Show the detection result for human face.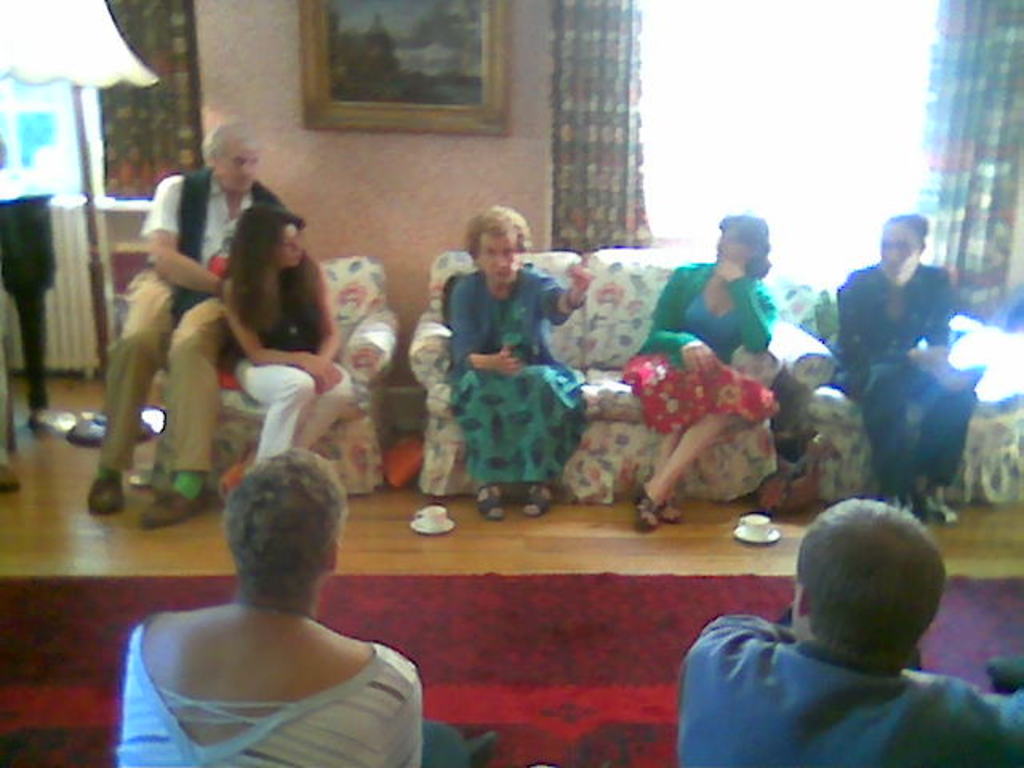
<region>880, 224, 918, 283</region>.
